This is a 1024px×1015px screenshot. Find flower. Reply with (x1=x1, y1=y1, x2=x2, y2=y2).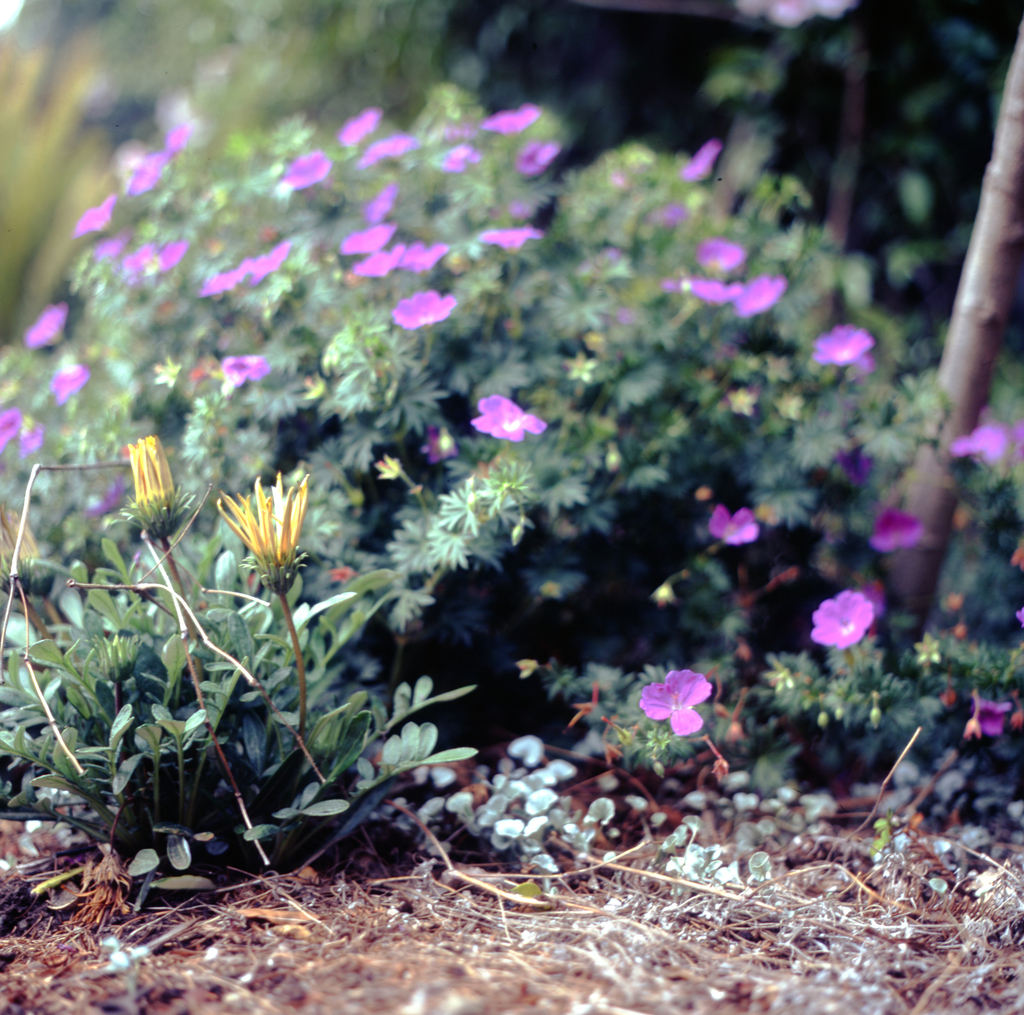
(x1=812, y1=323, x2=876, y2=361).
